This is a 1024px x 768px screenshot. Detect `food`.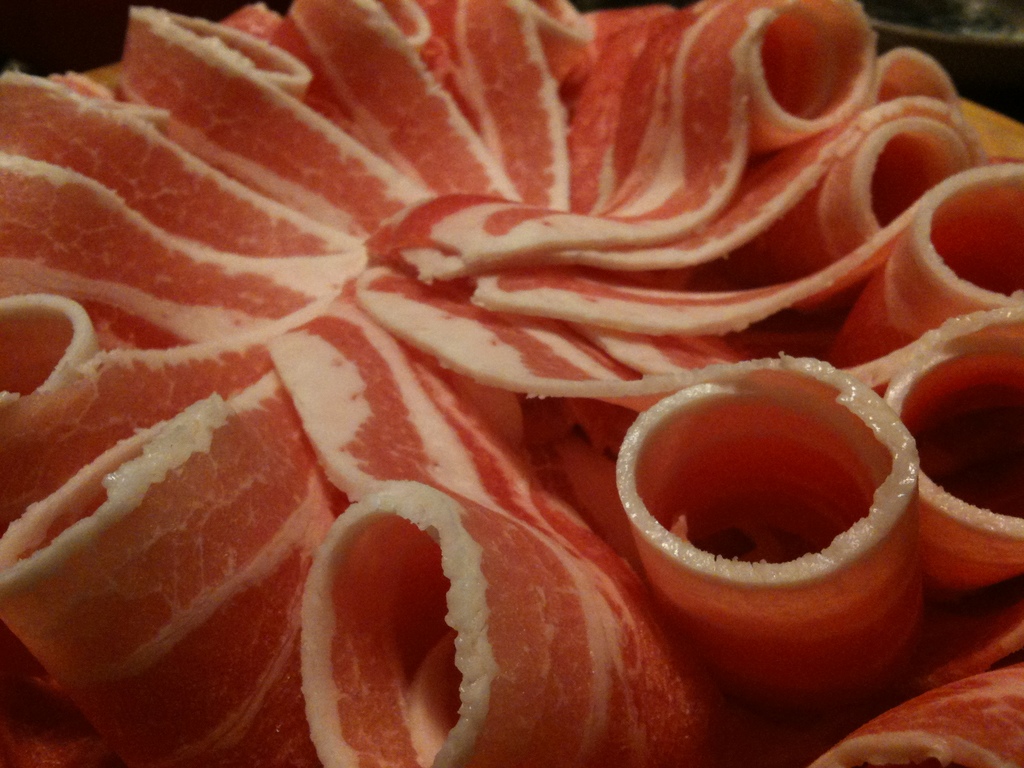
bbox=(0, 691, 1023, 767).
